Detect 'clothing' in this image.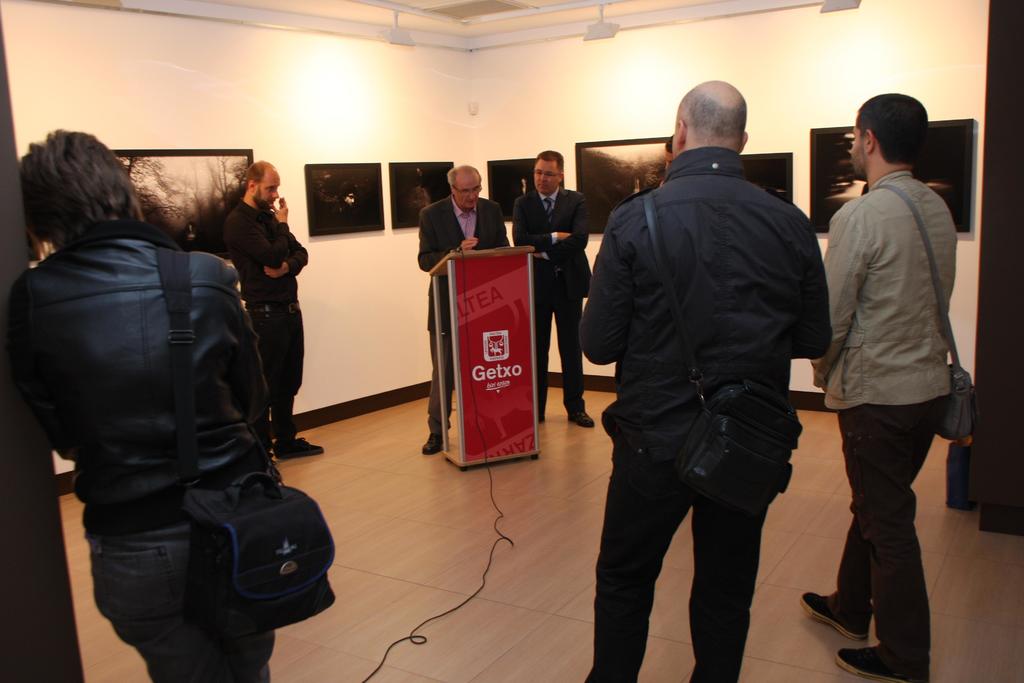
Detection: 219,201,299,439.
